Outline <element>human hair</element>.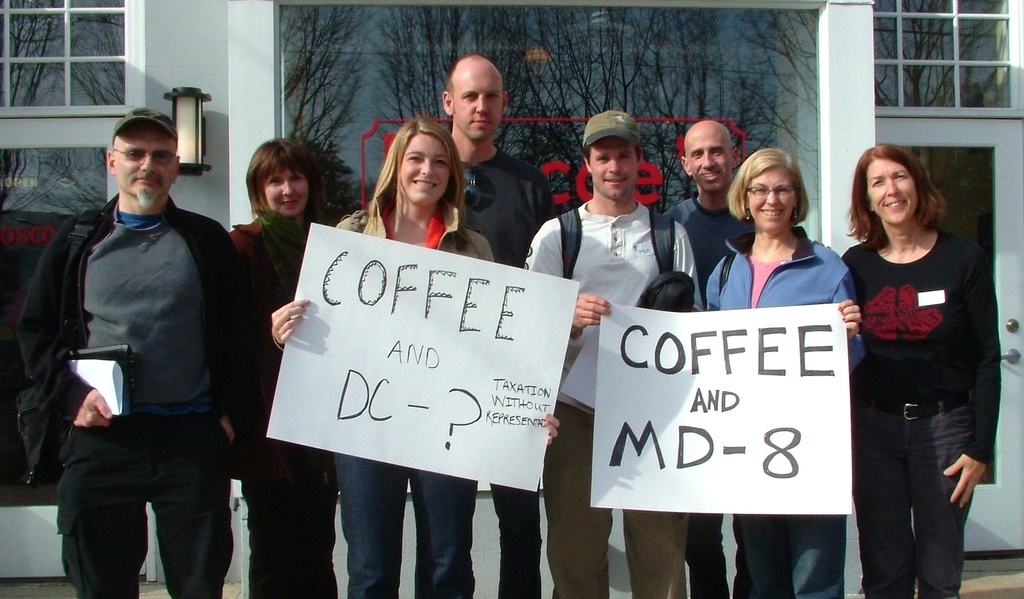
Outline: BBox(841, 143, 947, 246).
